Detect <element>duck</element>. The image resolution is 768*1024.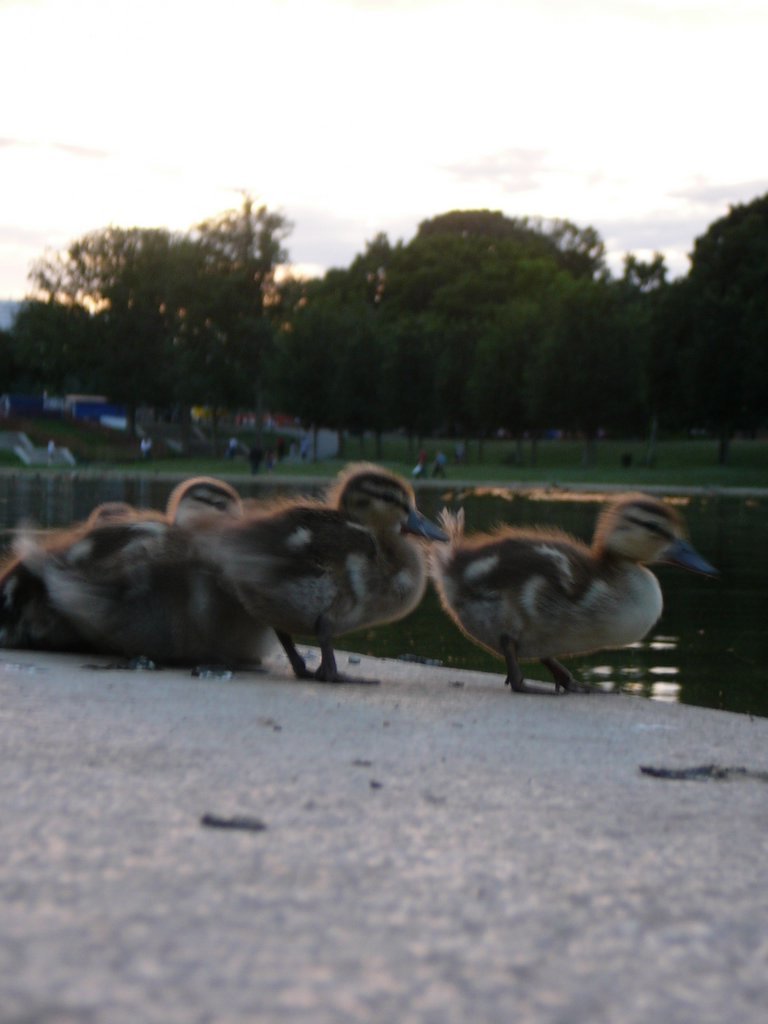
(left=189, top=459, right=451, bottom=680).
